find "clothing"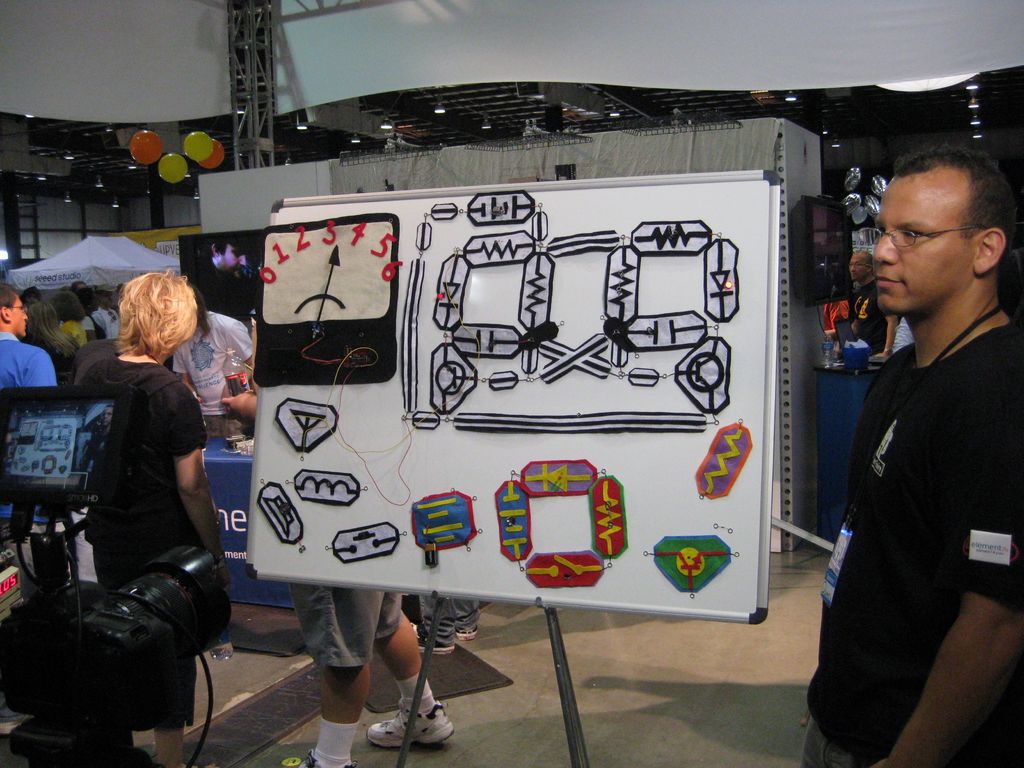
172 308 256 437
